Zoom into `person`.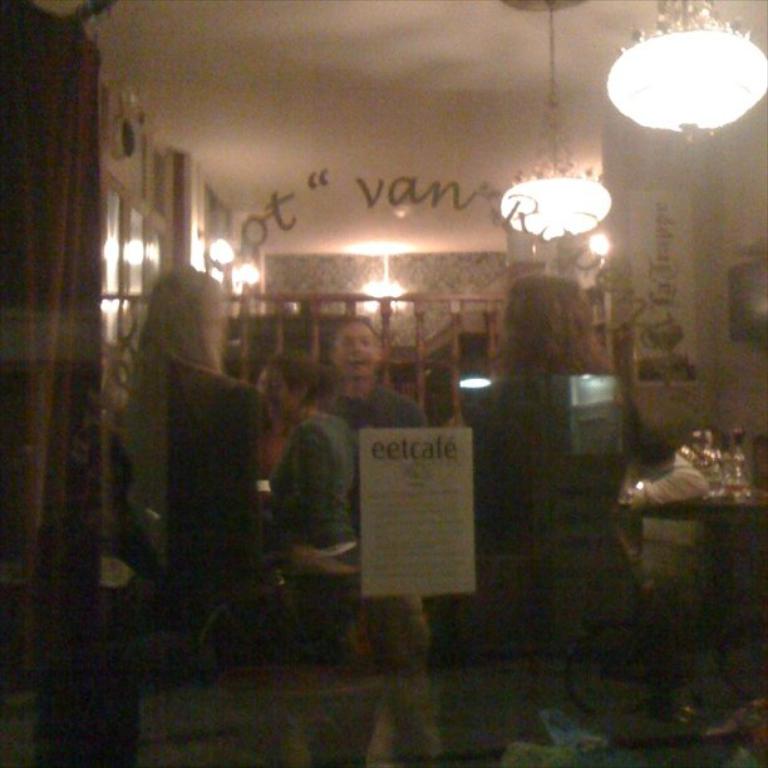
Zoom target: select_region(321, 315, 440, 767).
